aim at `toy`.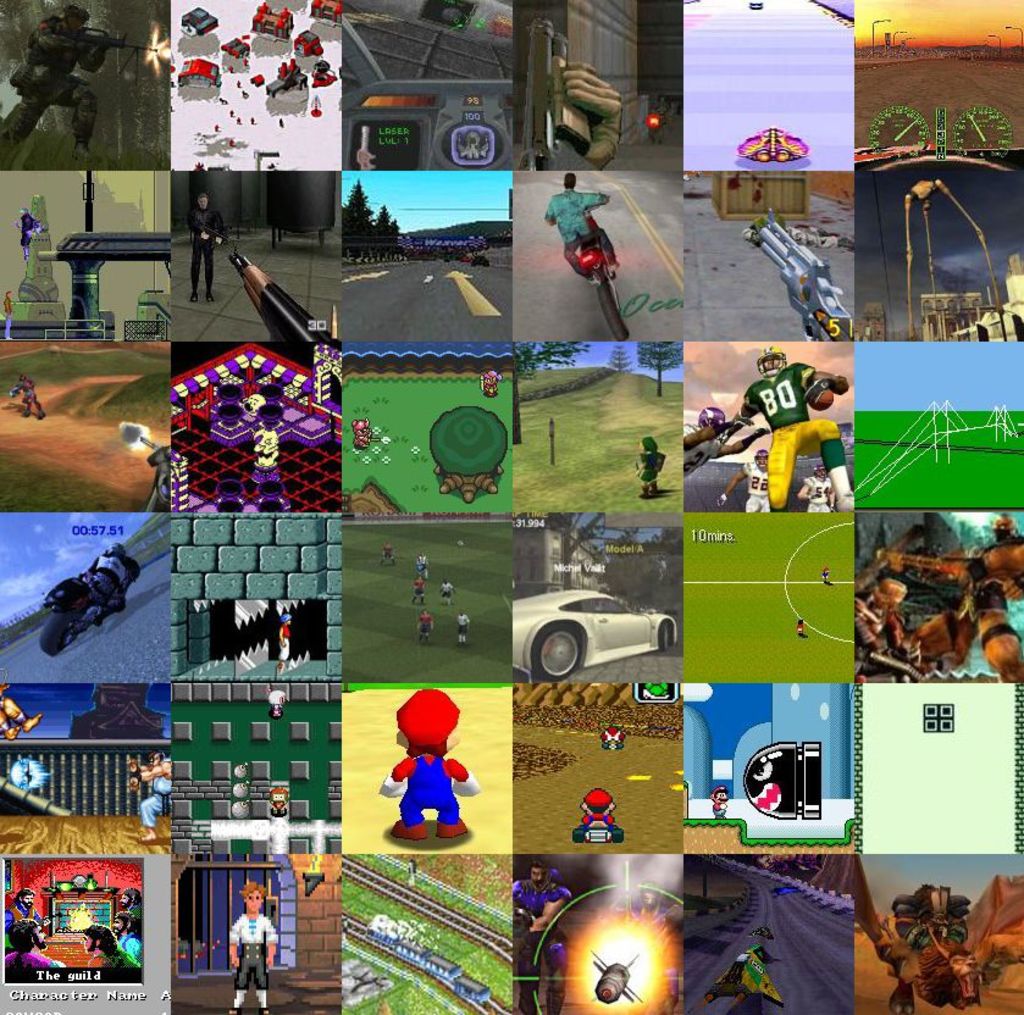
Aimed at [left=228, top=882, right=284, bottom=1014].
